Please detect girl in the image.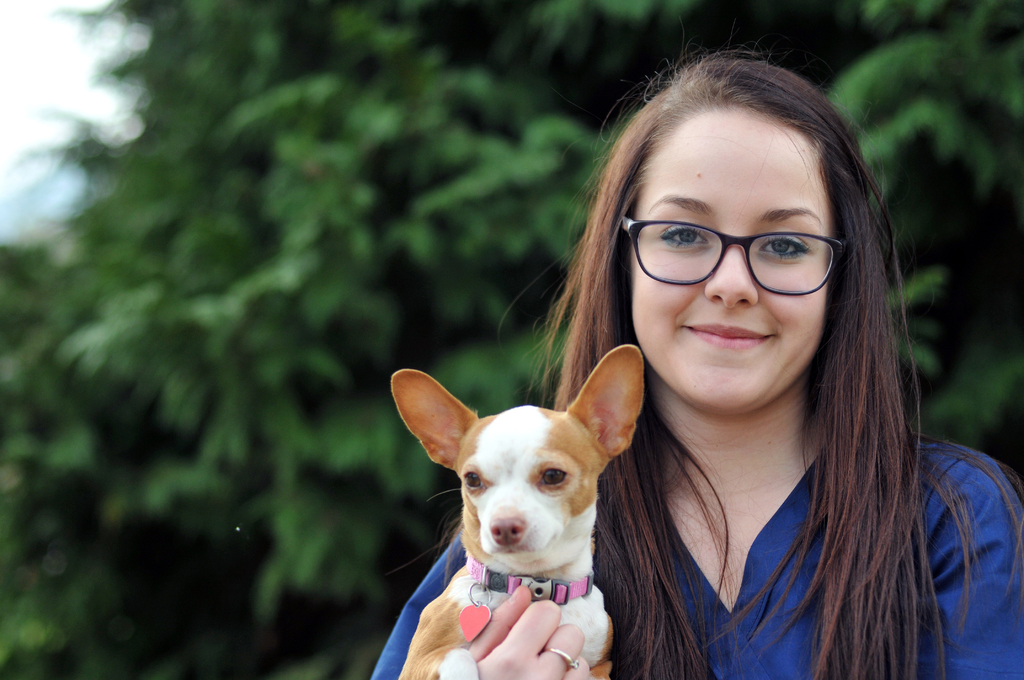
(x1=363, y1=17, x2=1023, y2=679).
